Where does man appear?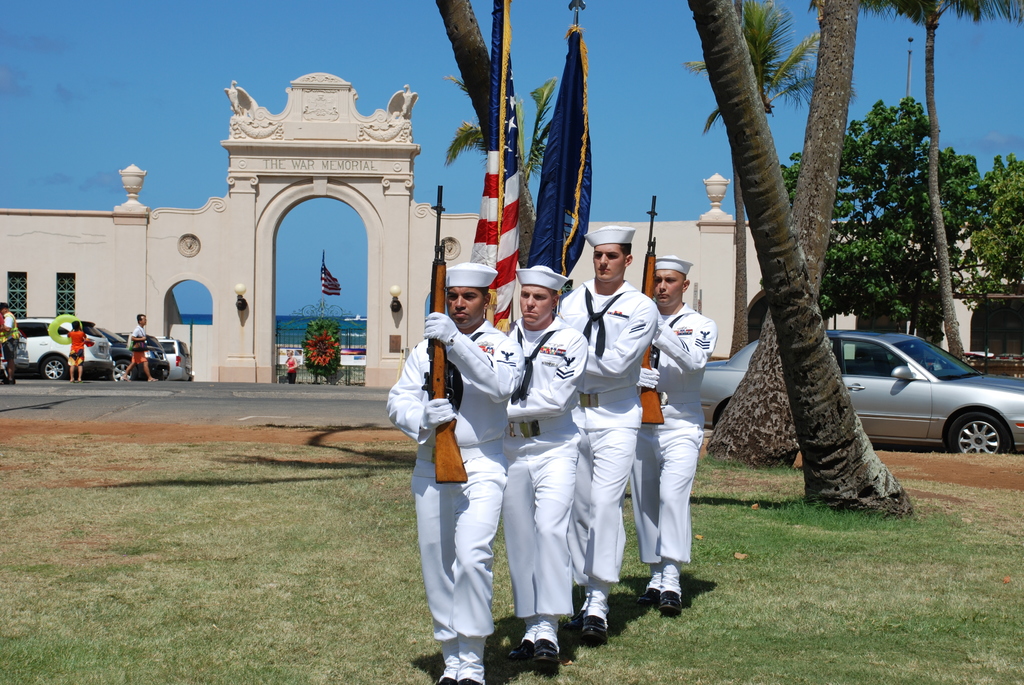
Appears at {"x1": 556, "y1": 225, "x2": 659, "y2": 643}.
